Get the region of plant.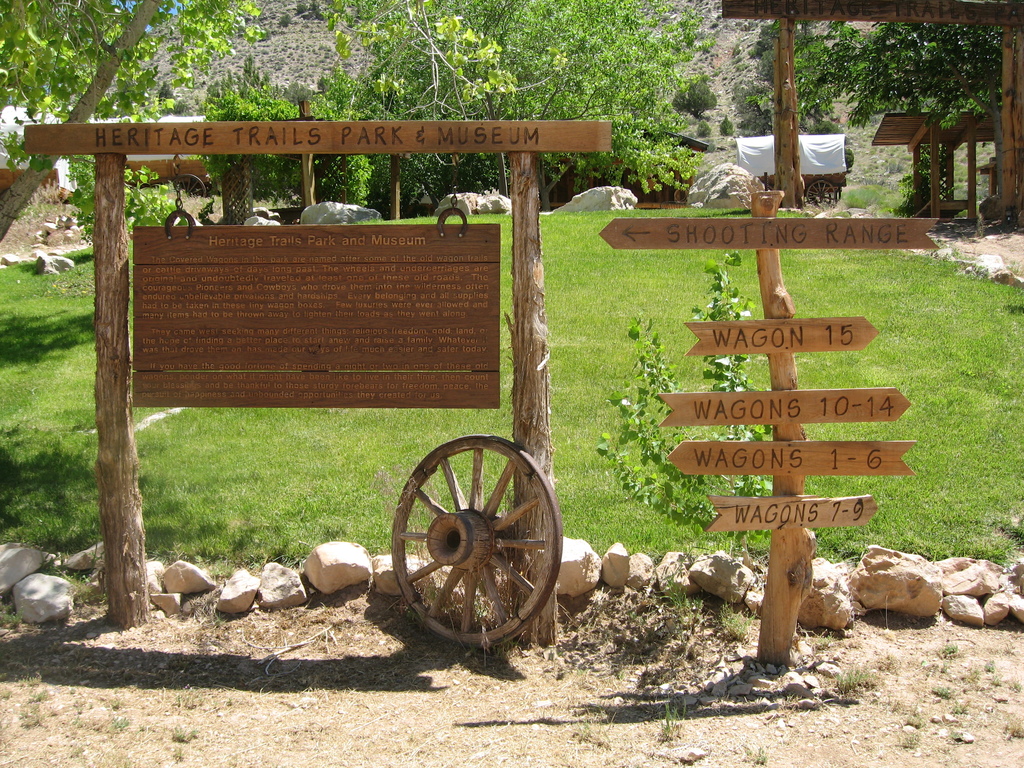
region(82, 150, 185, 254).
